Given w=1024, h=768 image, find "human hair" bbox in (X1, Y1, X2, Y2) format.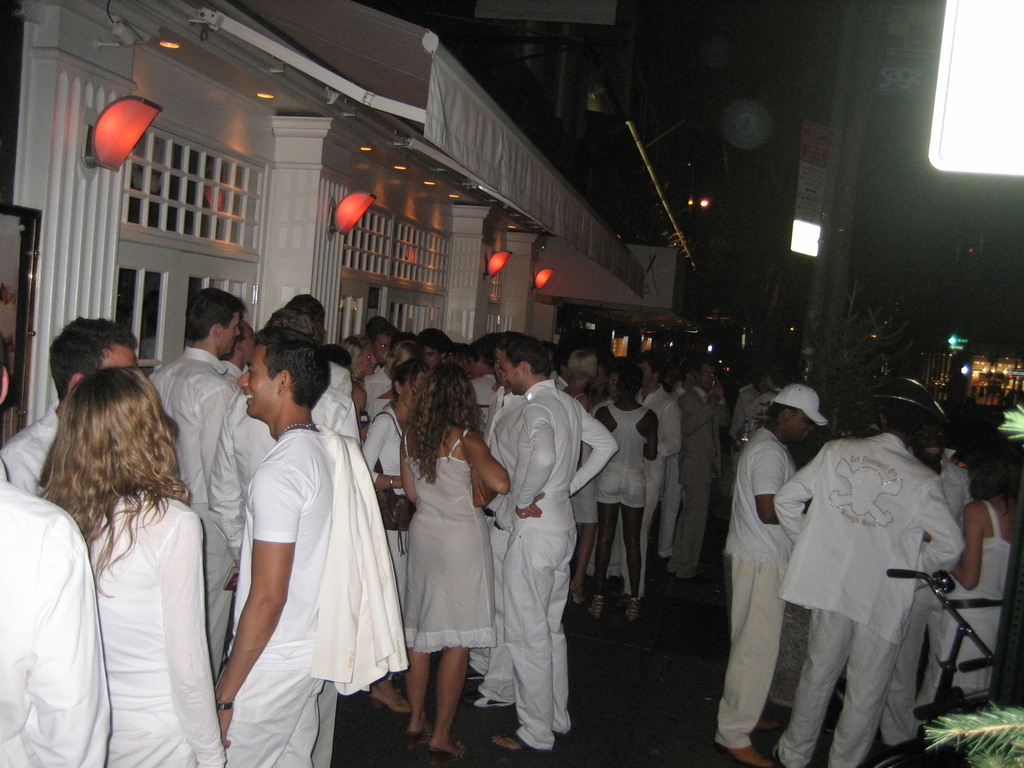
(753, 358, 780, 390).
